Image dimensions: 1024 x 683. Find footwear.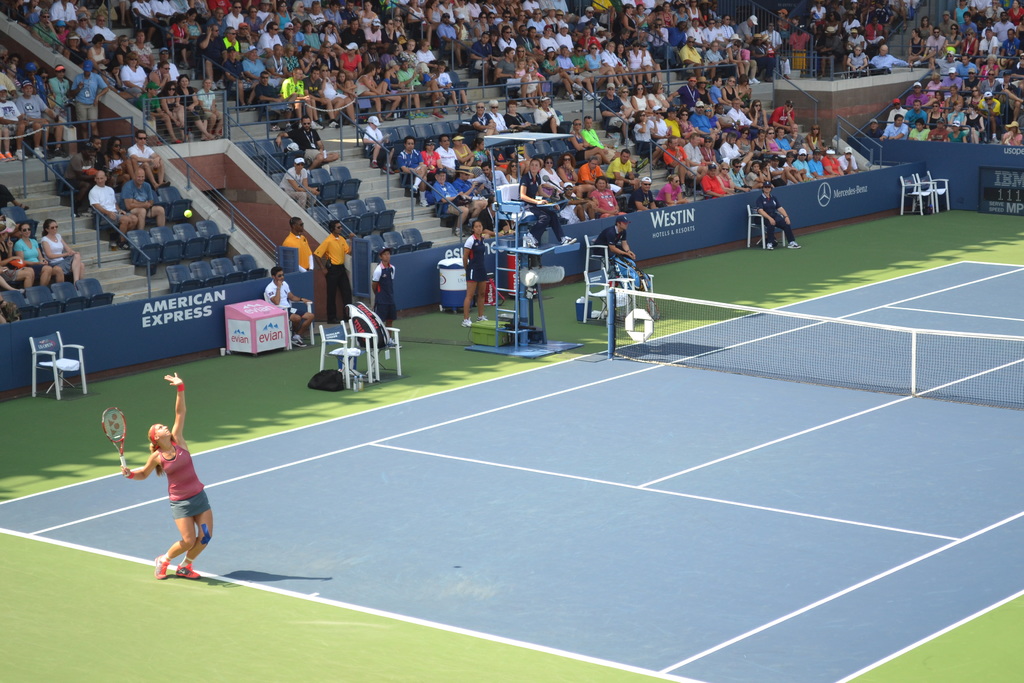
[572, 80, 581, 88].
